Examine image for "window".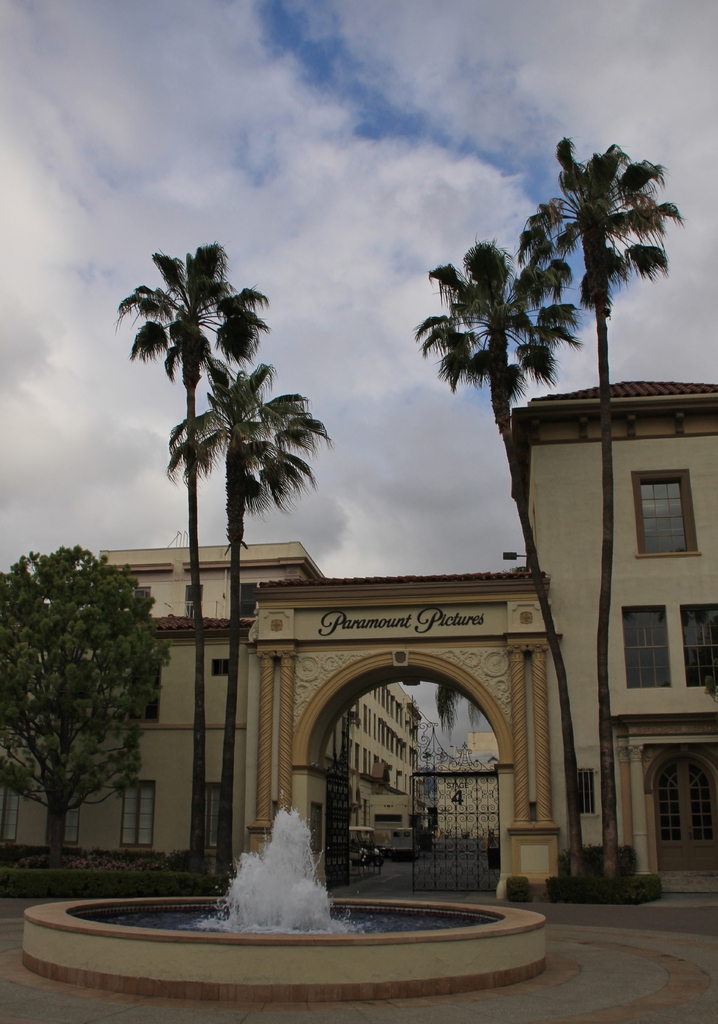
Examination result: [634, 465, 697, 558].
